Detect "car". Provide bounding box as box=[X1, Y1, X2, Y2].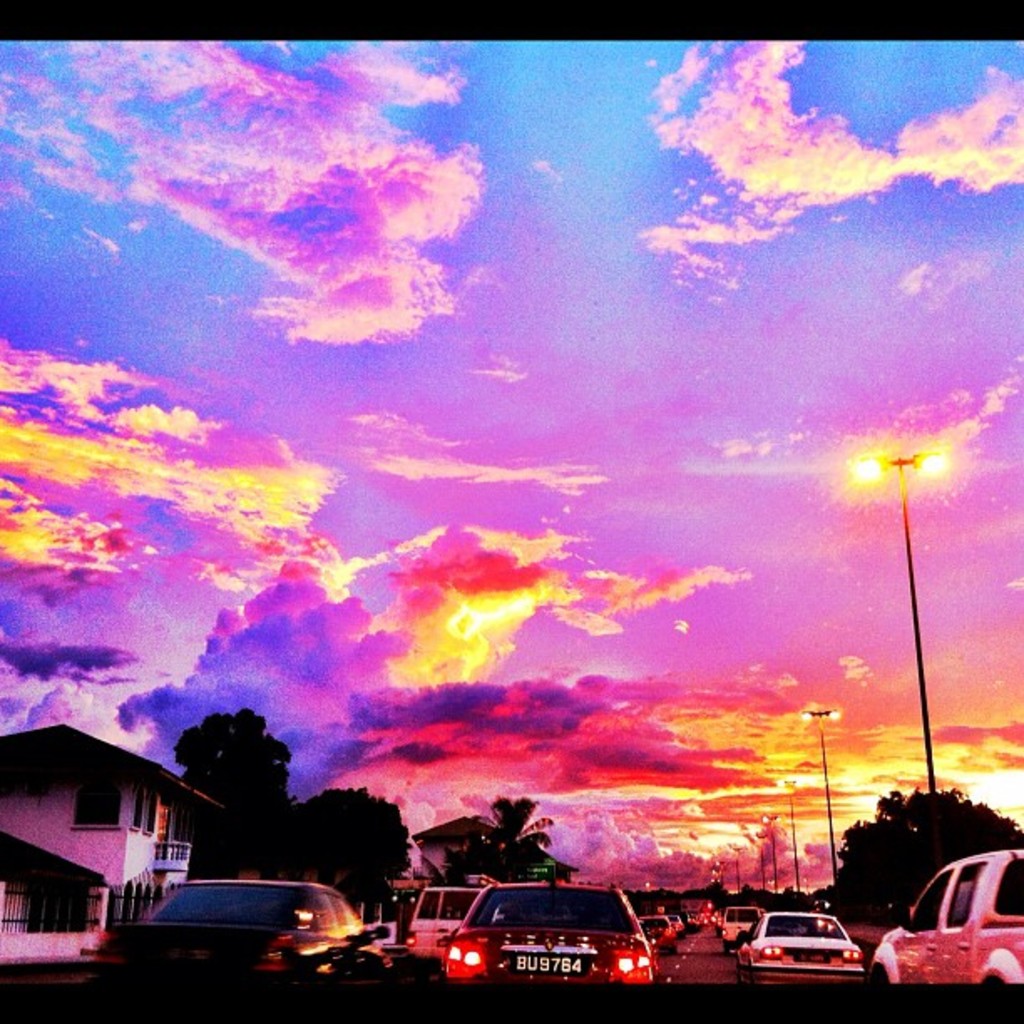
box=[99, 885, 392, 989].
